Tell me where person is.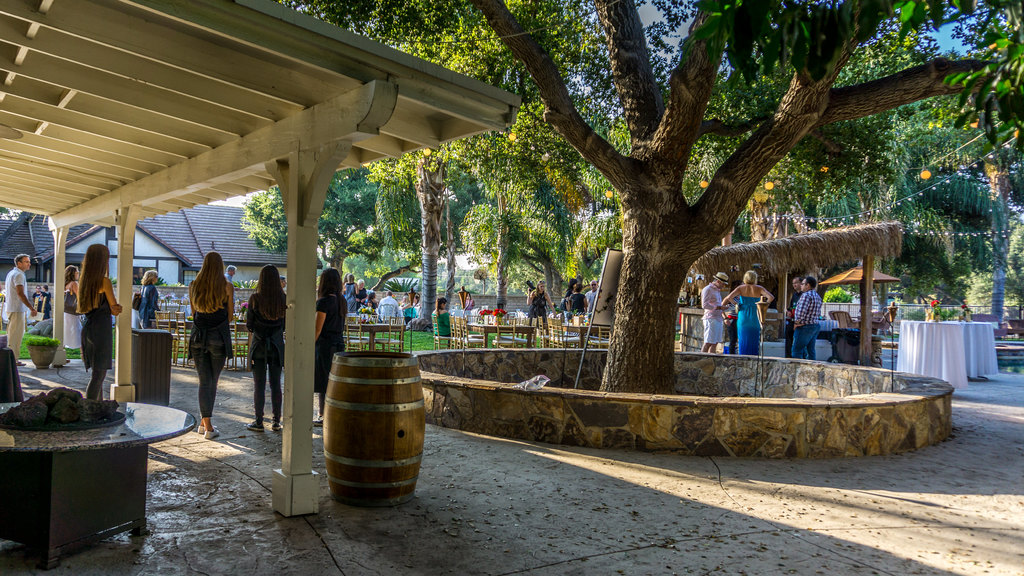
person is at <bbox>493, 306, 507, 316</bbox>.
